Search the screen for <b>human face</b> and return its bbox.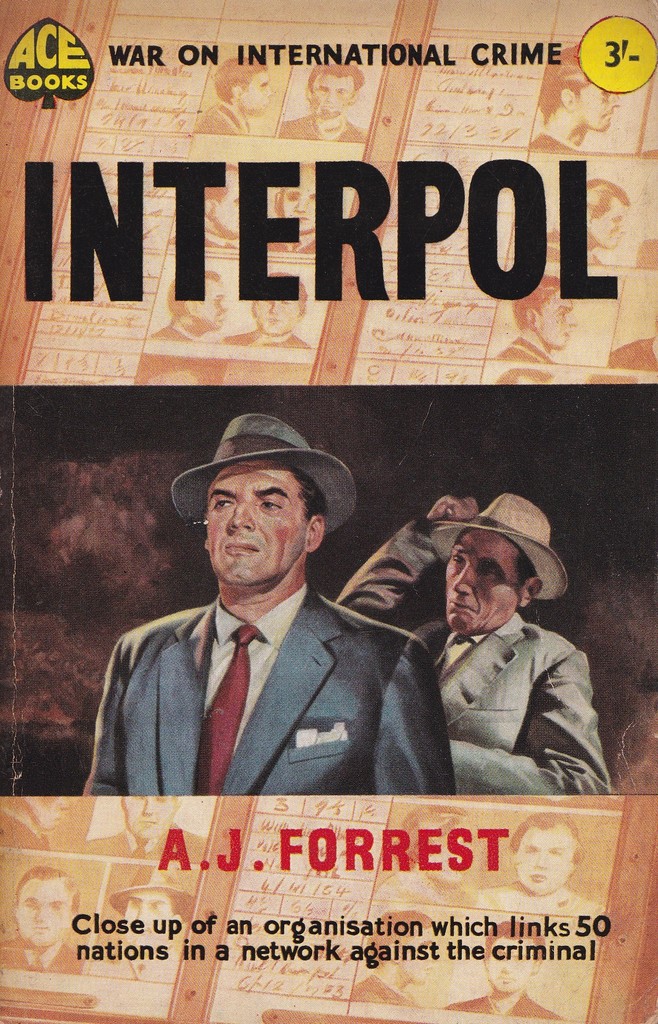
Found: x1=445, y1=531, x2=515, y2=633.
